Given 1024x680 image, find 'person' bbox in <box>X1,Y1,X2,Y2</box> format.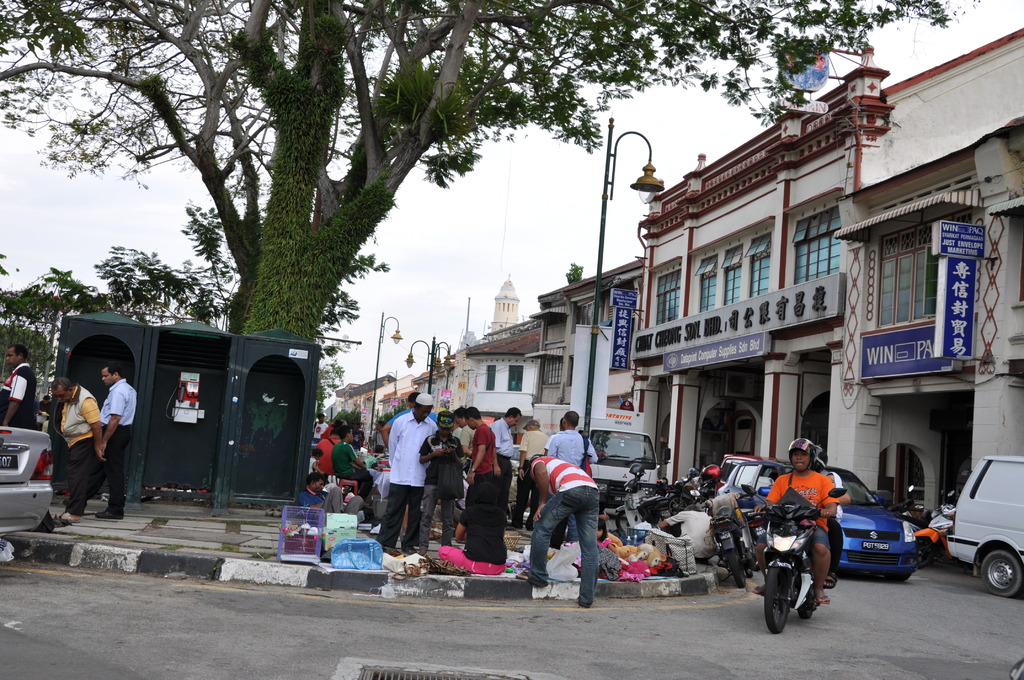
<box>49,374,109,529</box>.
